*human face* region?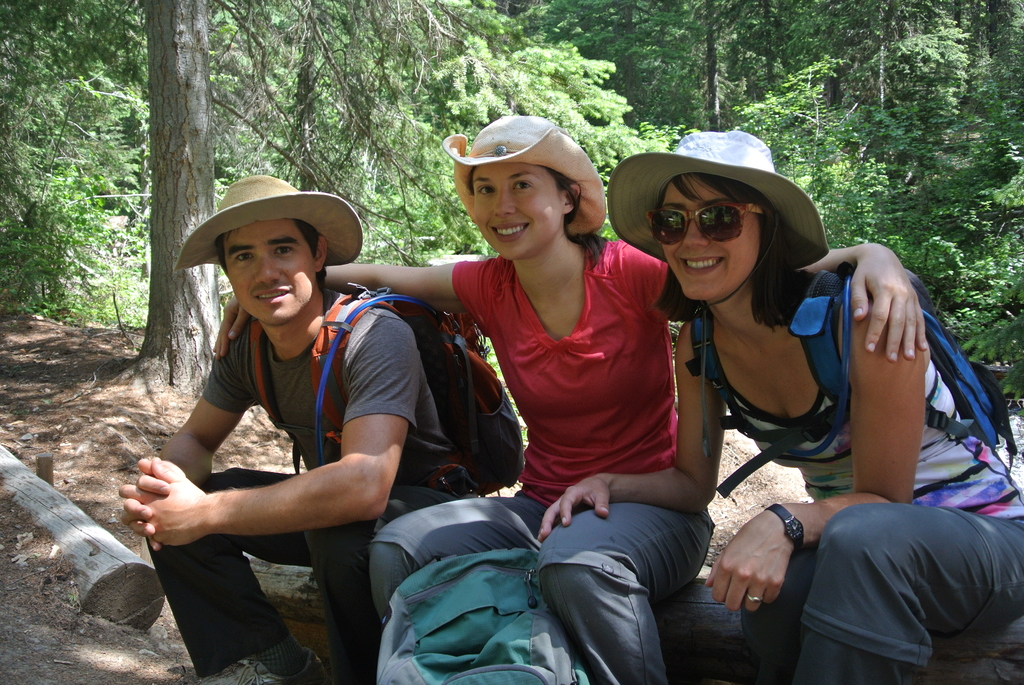
rect(470, 159, 559, 262)
